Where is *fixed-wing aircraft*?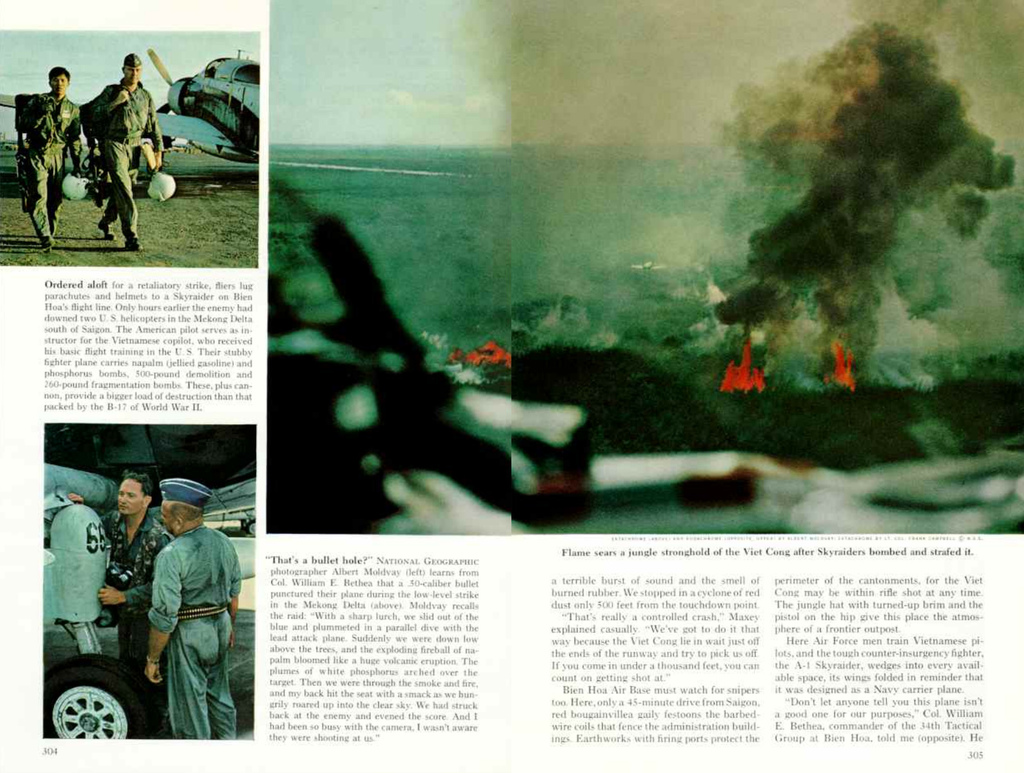
pyautogui.locateOnScreen(145, 53, 280, 161).
